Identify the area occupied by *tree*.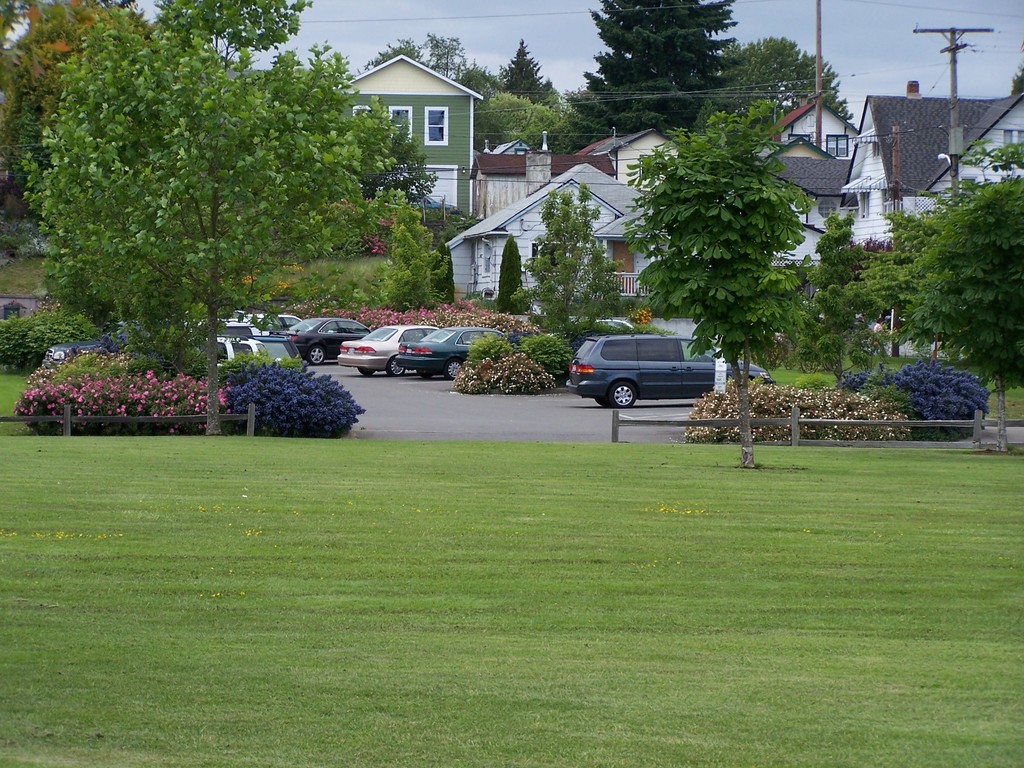
Area: <region>788, 214, 875, 382</region>.
